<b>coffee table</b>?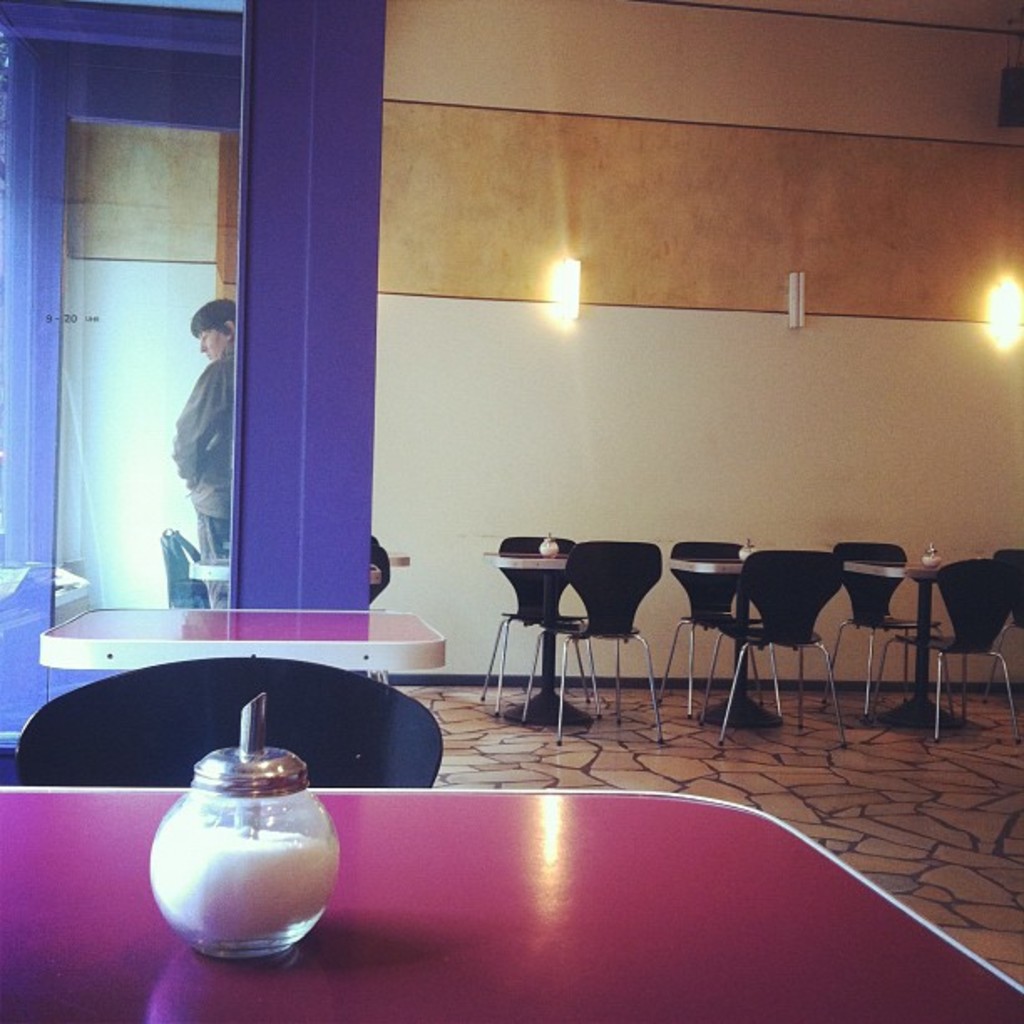
select_region(0, 780, 1022, 1022)
